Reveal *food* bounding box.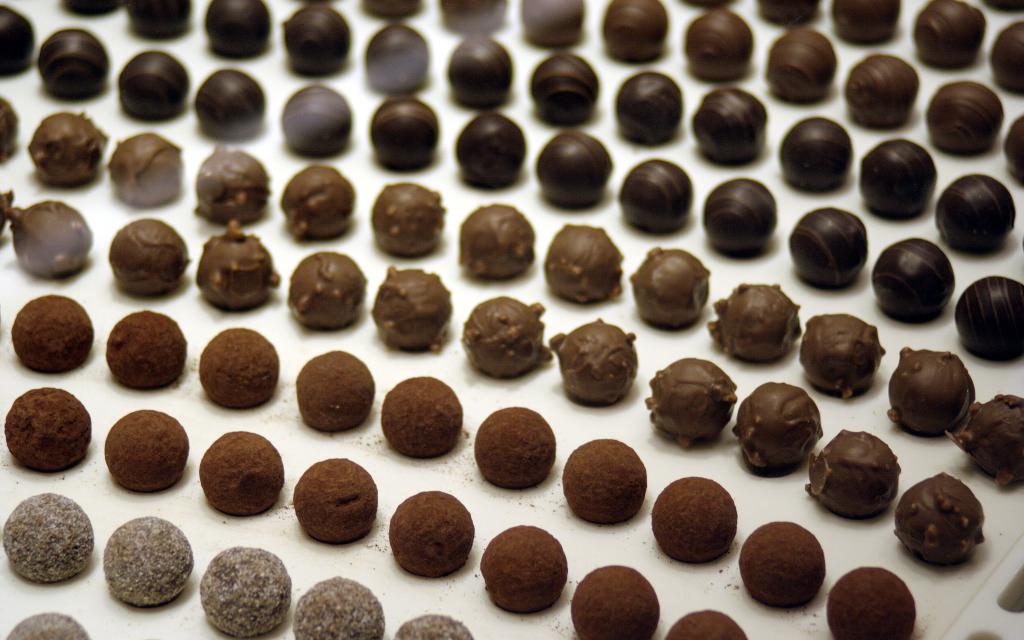
Revealed: 643/352/740/452.
